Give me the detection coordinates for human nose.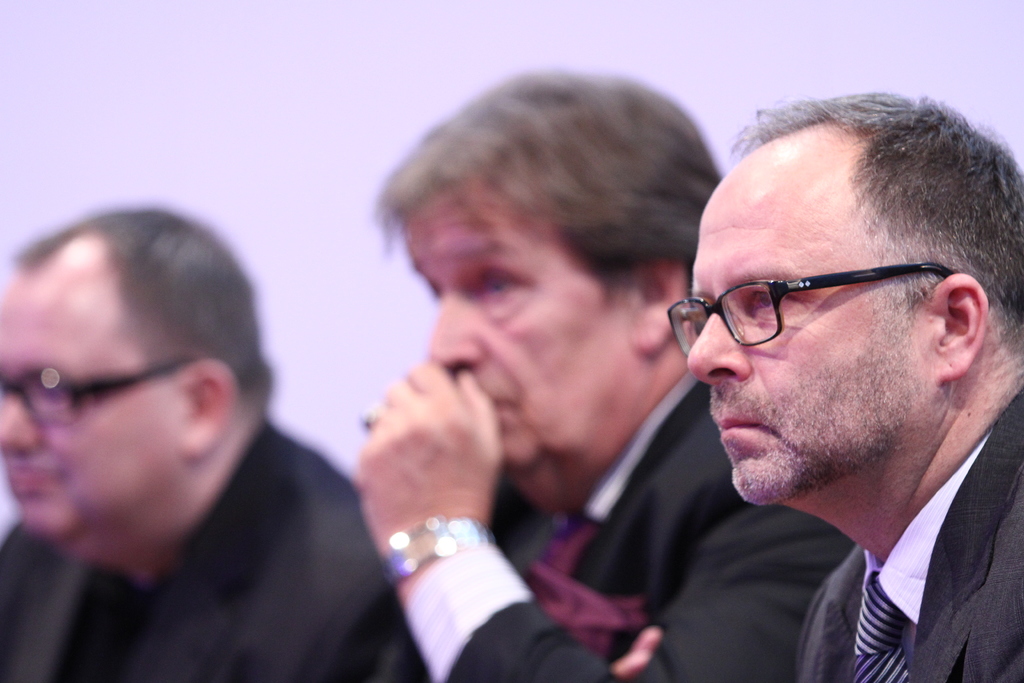
locate(687, 309, 750, 387).
